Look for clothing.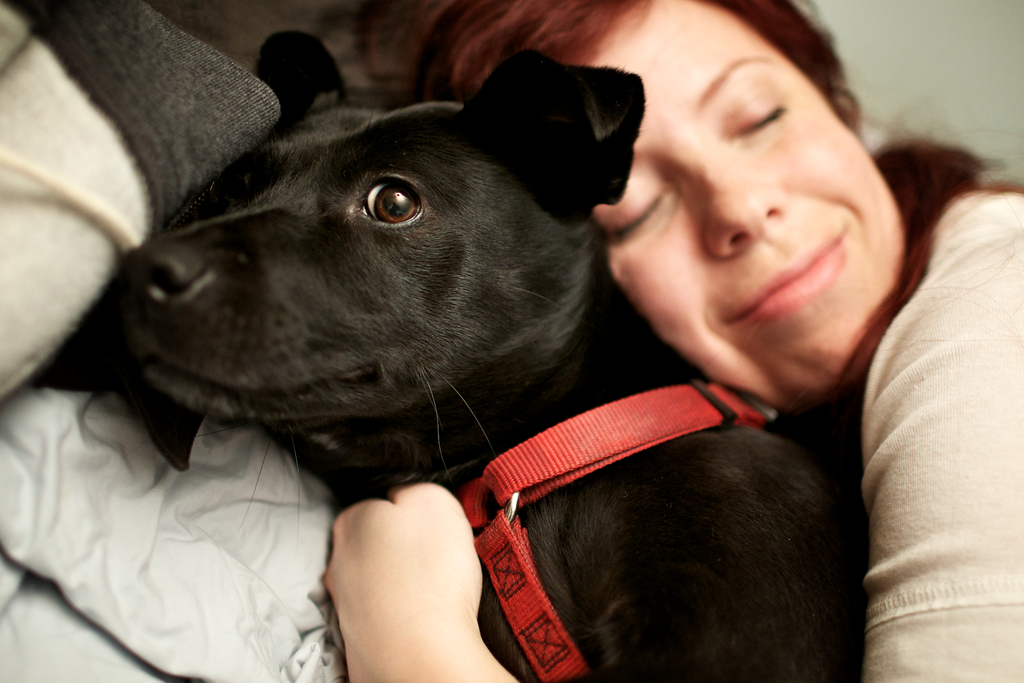
Found: [859,170,1023,682].
